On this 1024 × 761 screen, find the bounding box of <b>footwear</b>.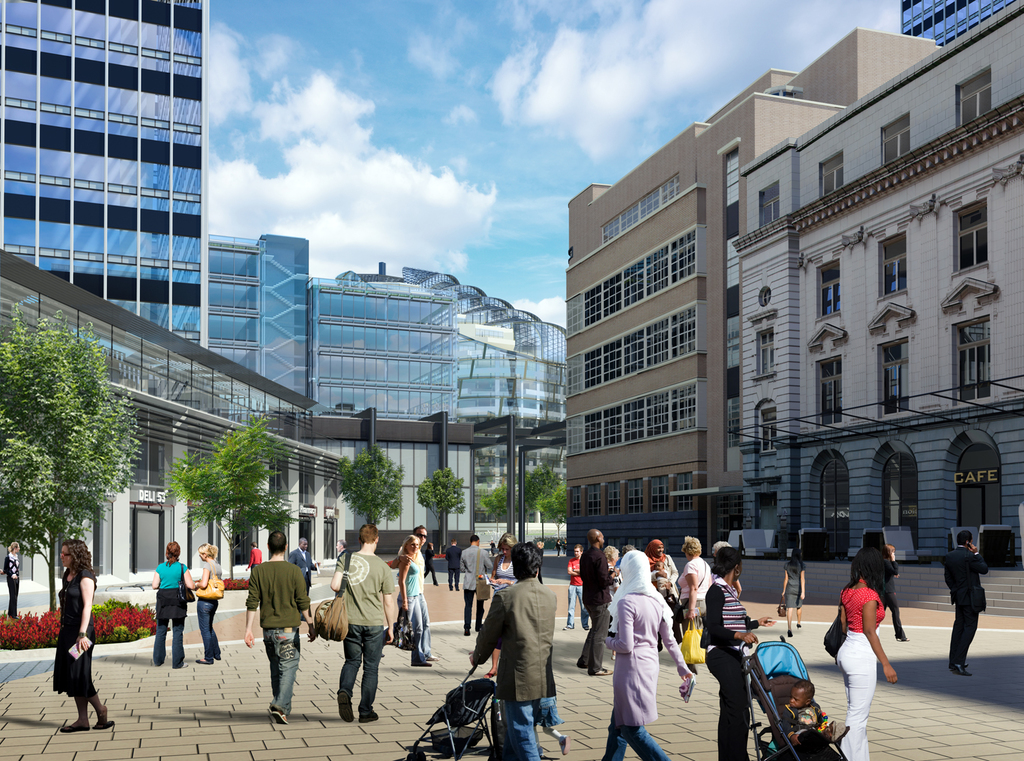
Bounding box: 475, 623, 483, 633.
